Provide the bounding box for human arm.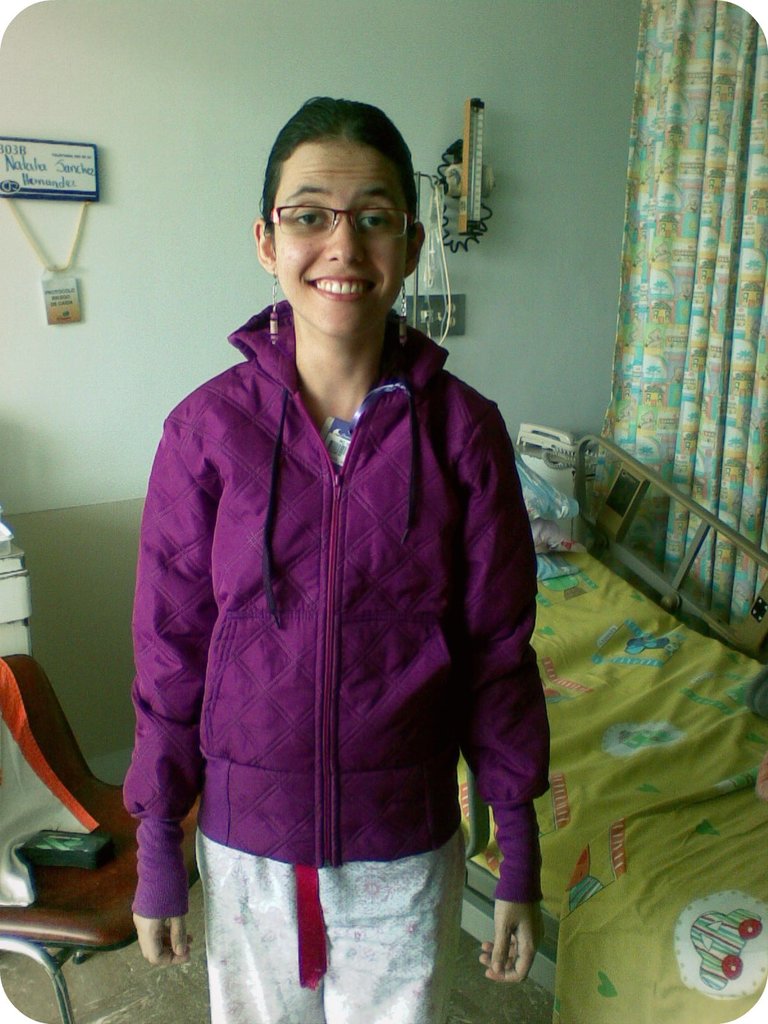
<bbox>474, 412, 550, 979</bbox>.
